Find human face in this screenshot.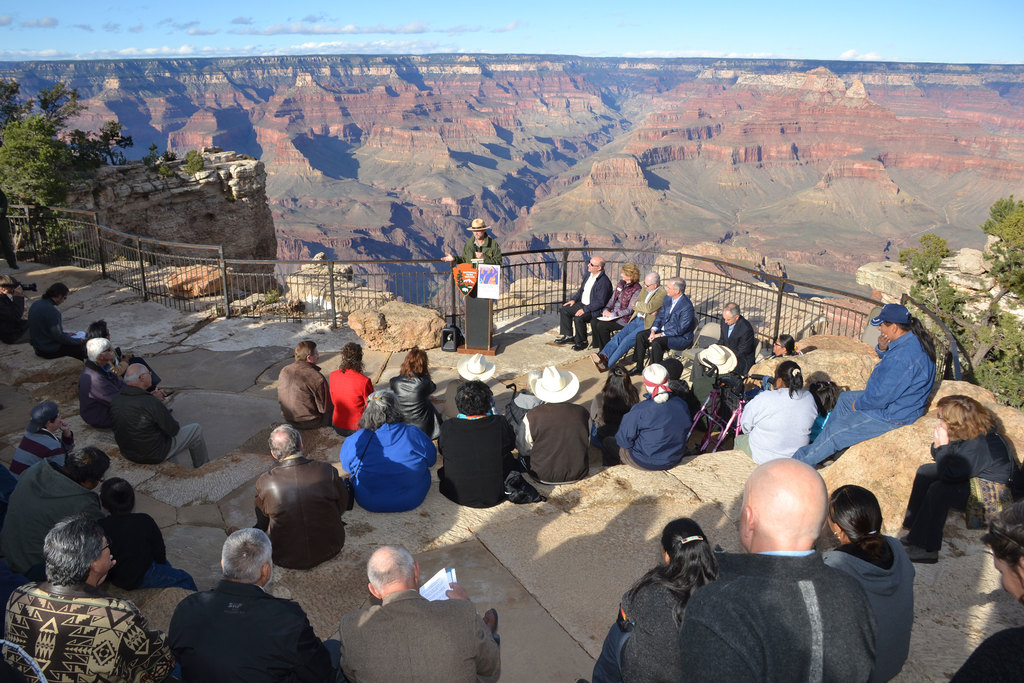
The bounding box for human face is {"x1": 586, "y1": 256, "x2": 598, "y2": 274}.
